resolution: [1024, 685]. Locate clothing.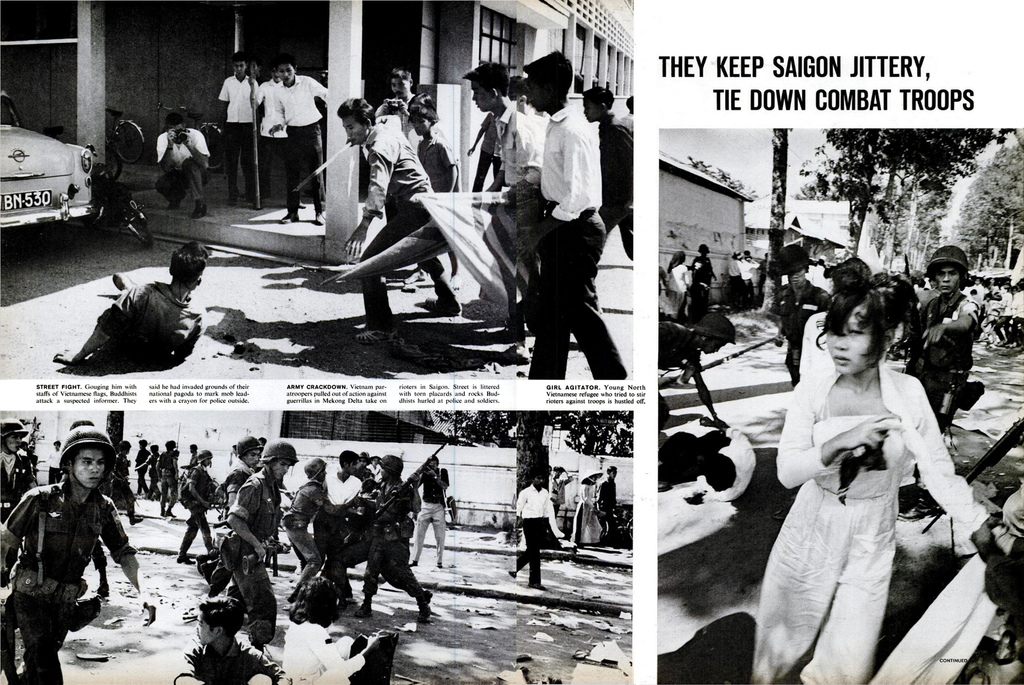
region(417, 125, 463, 202).
